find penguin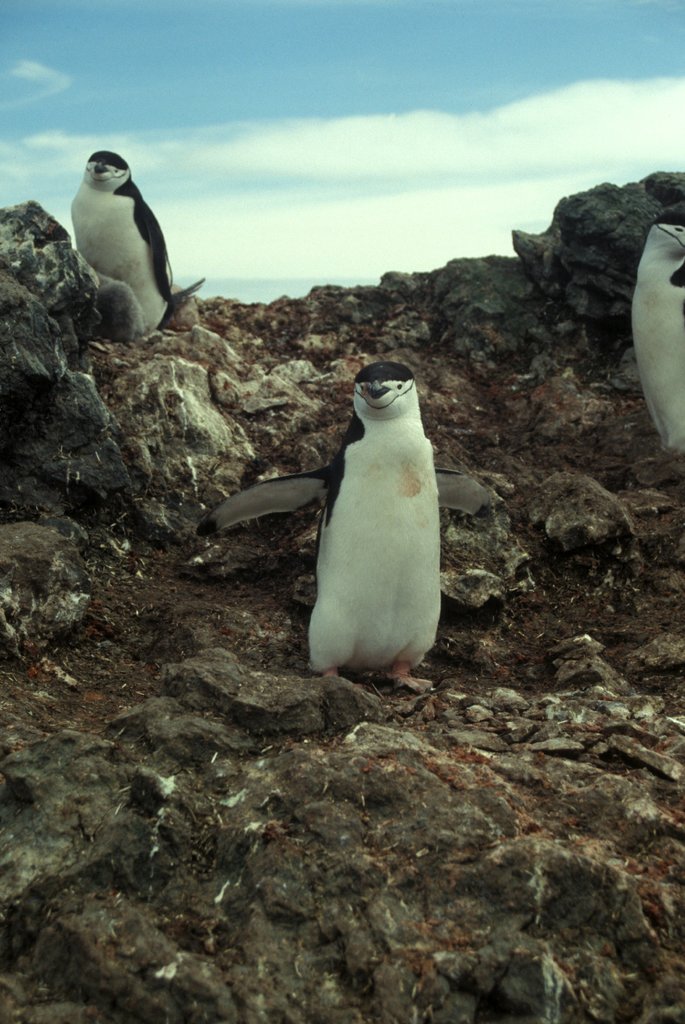
rect(217, 362, 452, 690)
